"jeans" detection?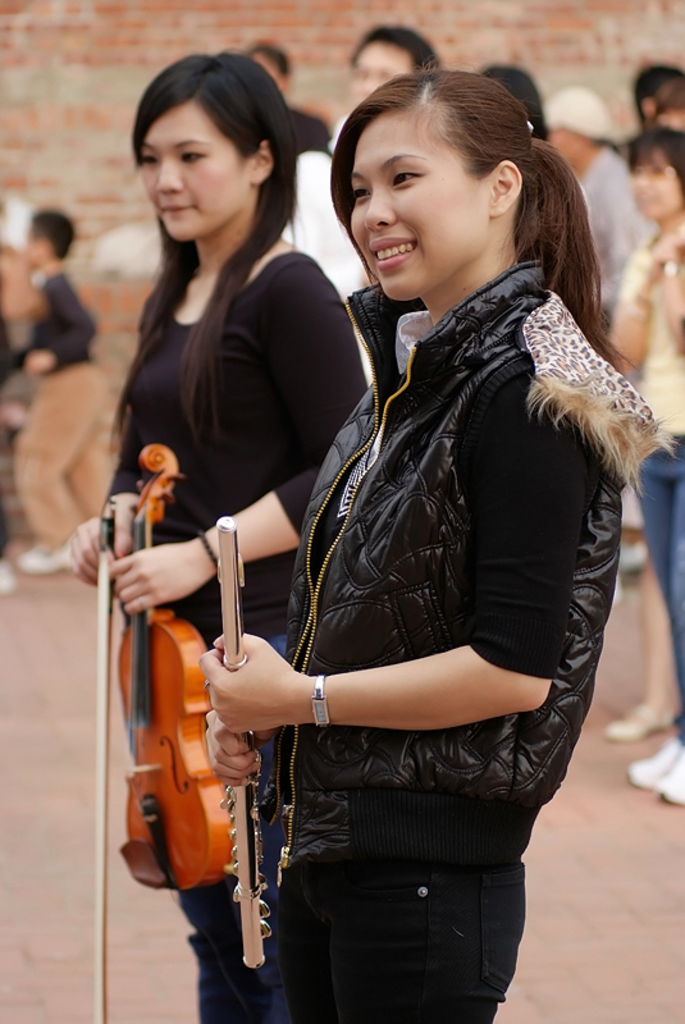
634, 430, 684, 739
